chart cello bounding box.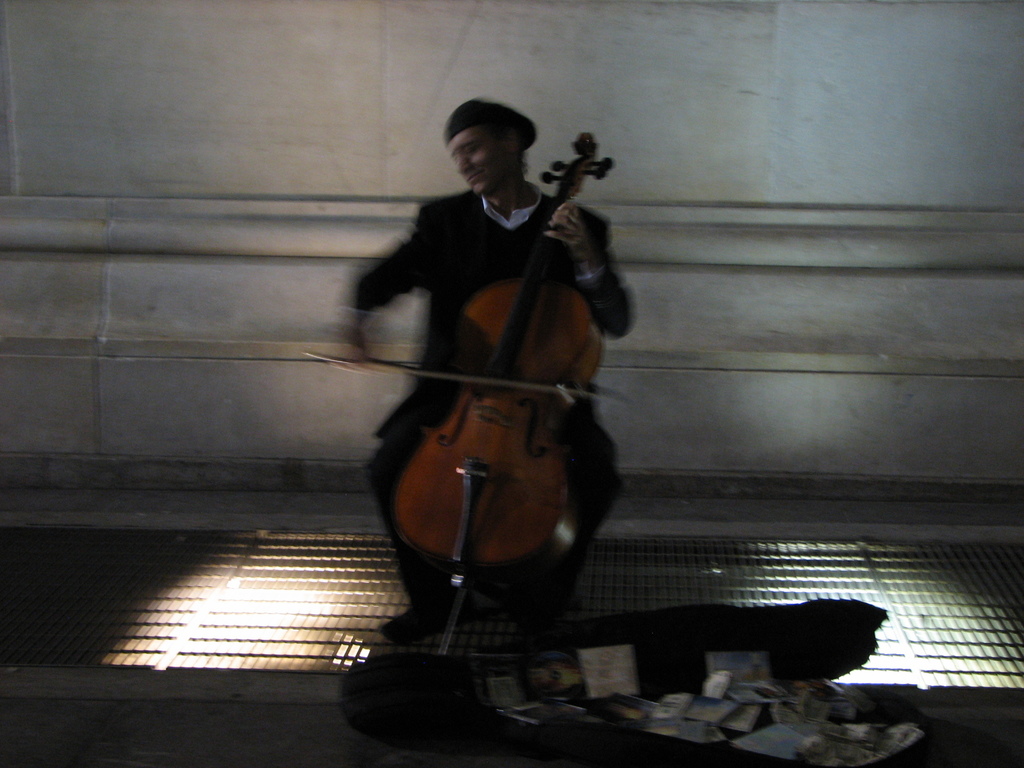
Charted: <bbox>302, 135, 628, 651</bbox>.
